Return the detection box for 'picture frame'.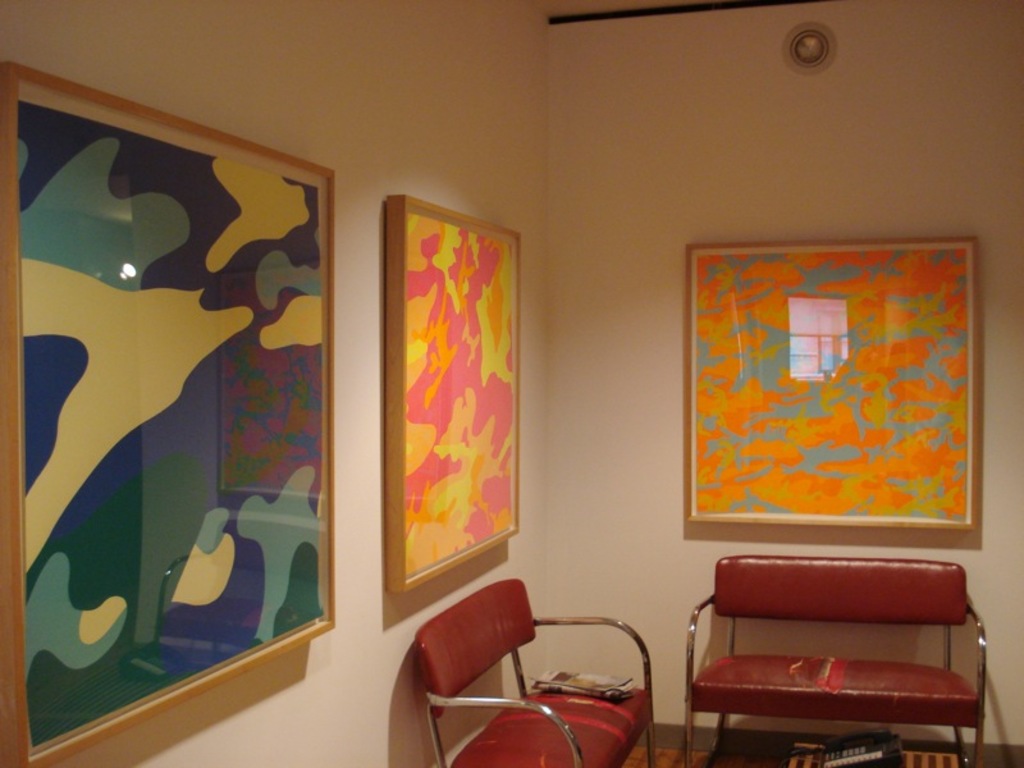
pyautogui.locateOnScreen(682, 243, 989, 529).
